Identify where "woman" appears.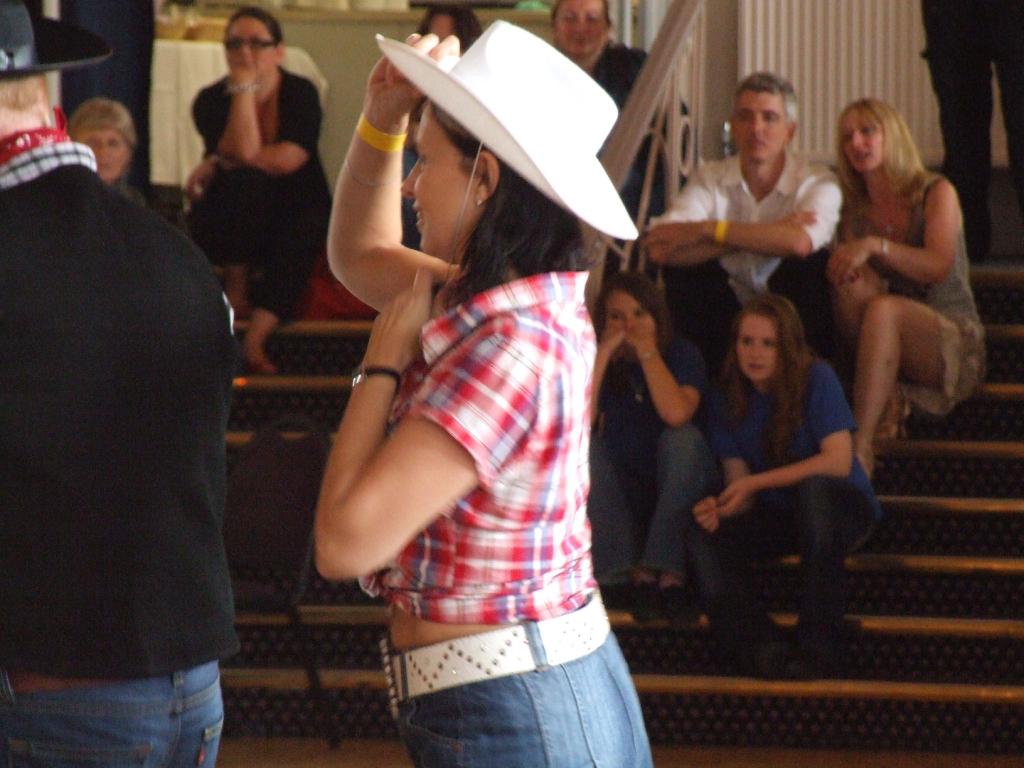
Appears at [left=810, top=79, right=984, bottom=478].
